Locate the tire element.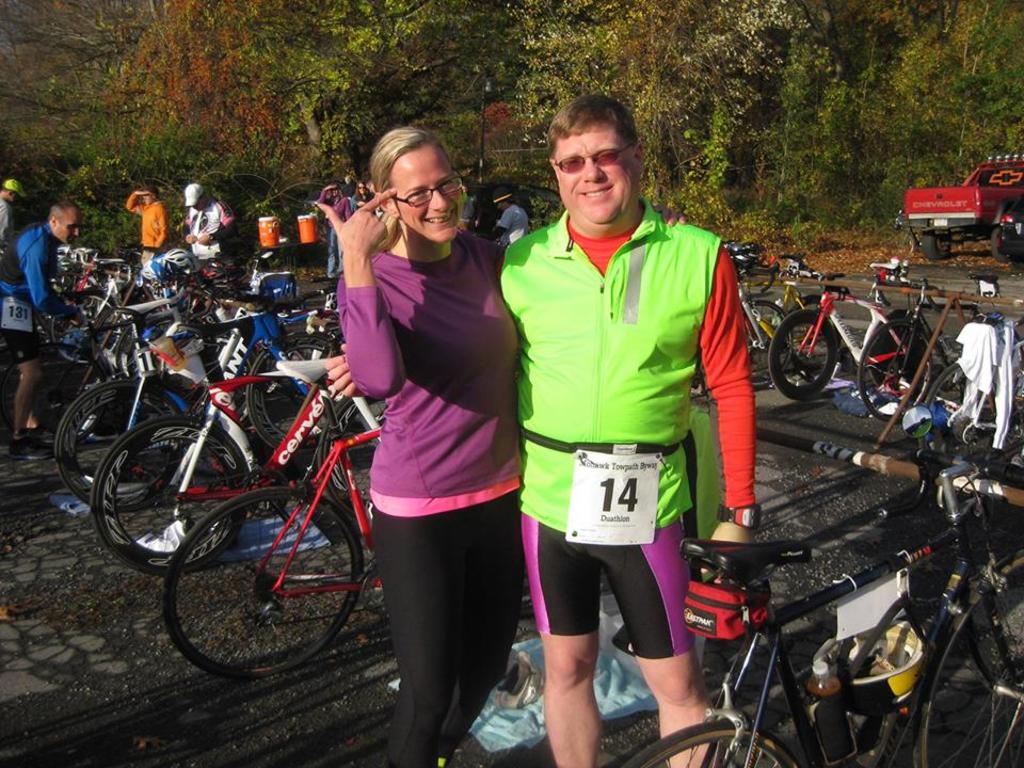
Element bbox: {"left": 741, "top": 300, "right": 791, "bottom": 387}.
